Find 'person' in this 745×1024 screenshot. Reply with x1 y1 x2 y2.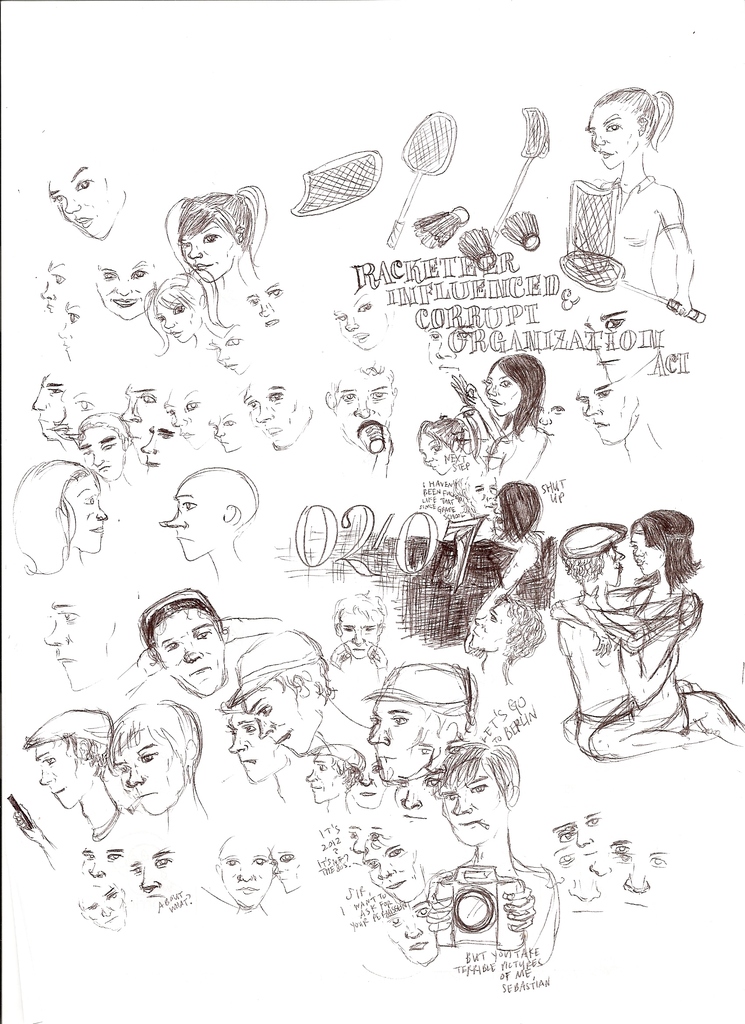
77 414 133 484.
